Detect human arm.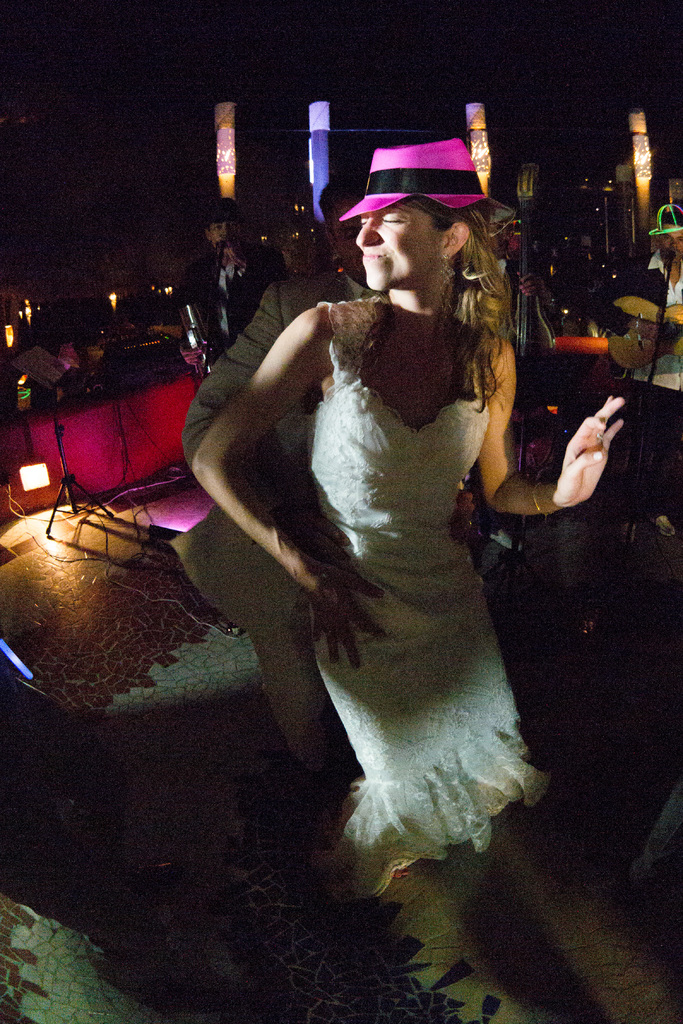
Detected at locate(473, 332, 627, 529).
